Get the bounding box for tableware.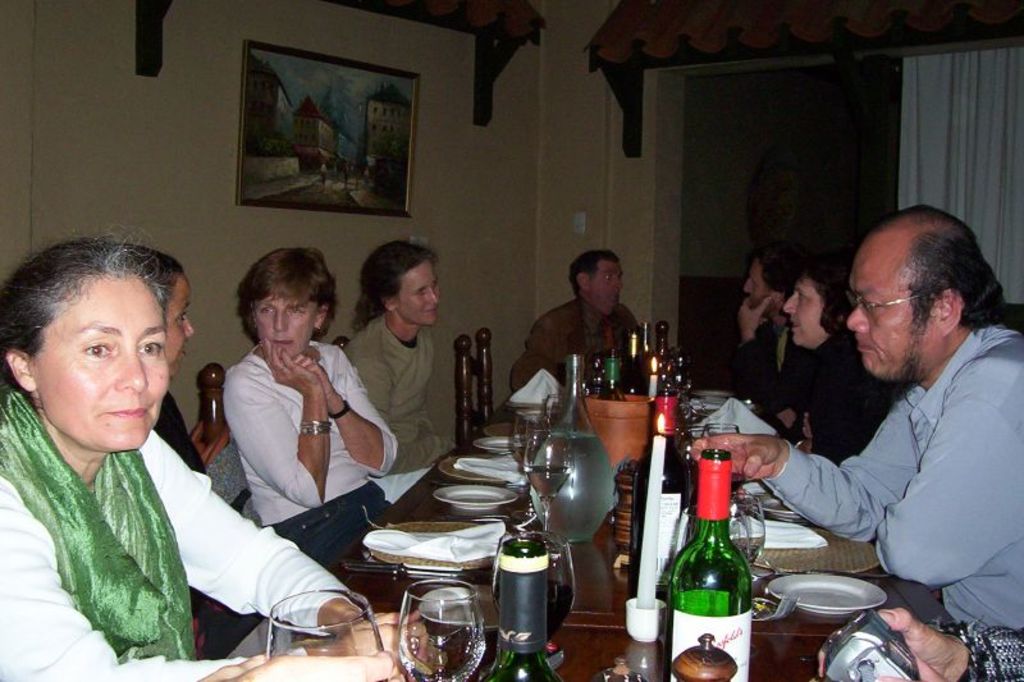
locate(475, 430, 518, 457).
